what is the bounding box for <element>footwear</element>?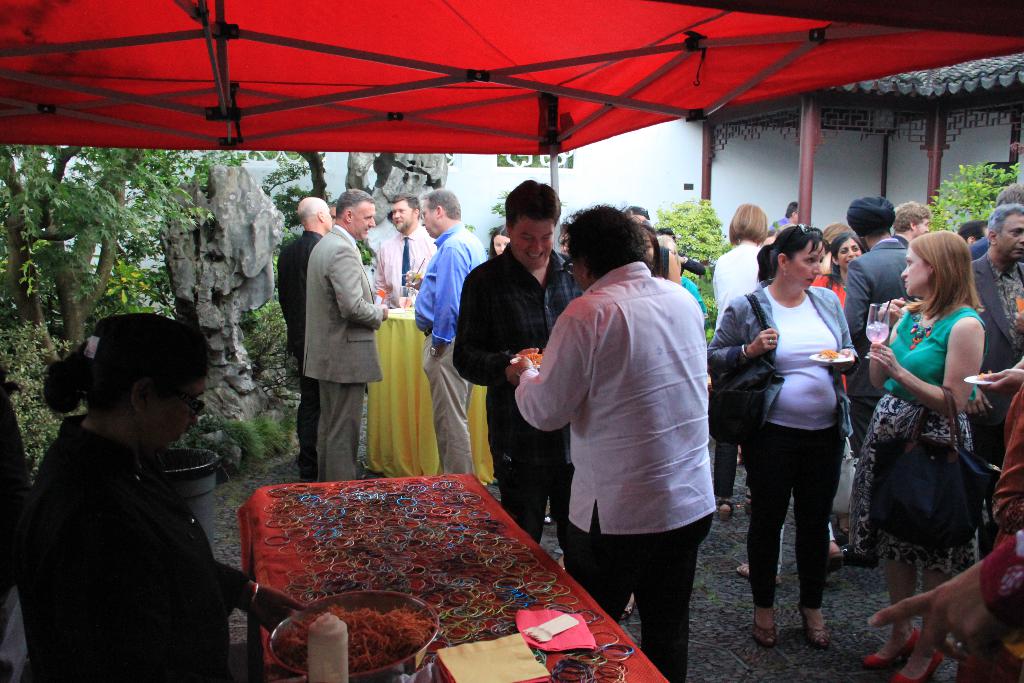
l=620, t=597, r=634, b=621.
